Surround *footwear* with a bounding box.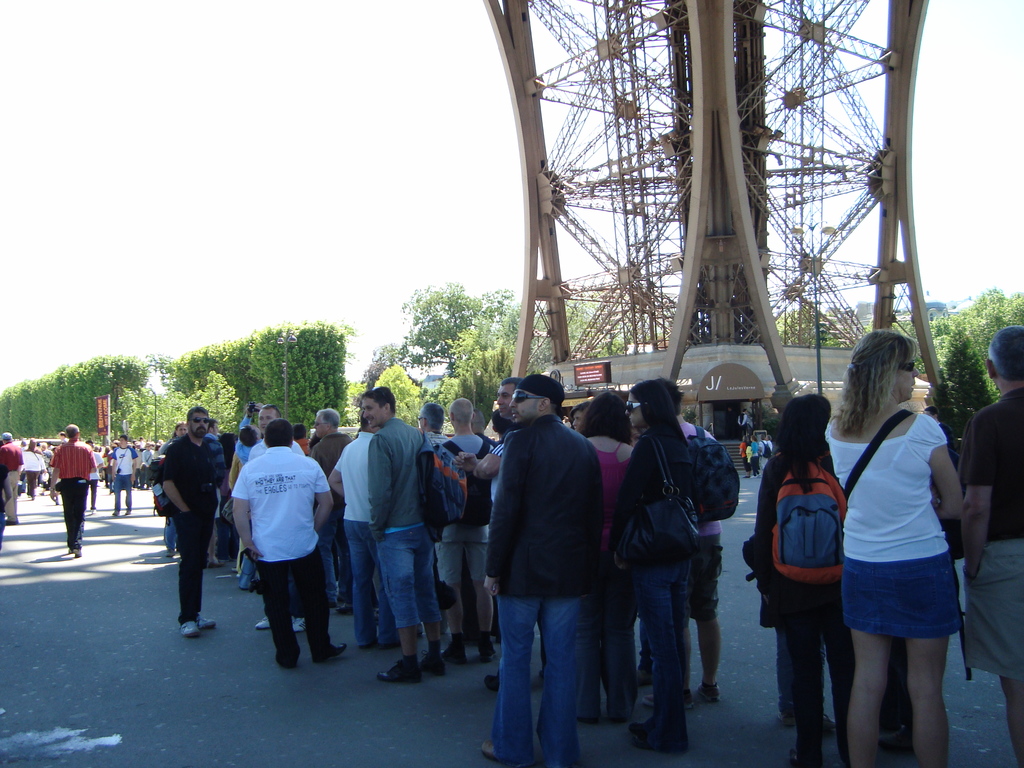
BBox(109, 511, 124, 518).
